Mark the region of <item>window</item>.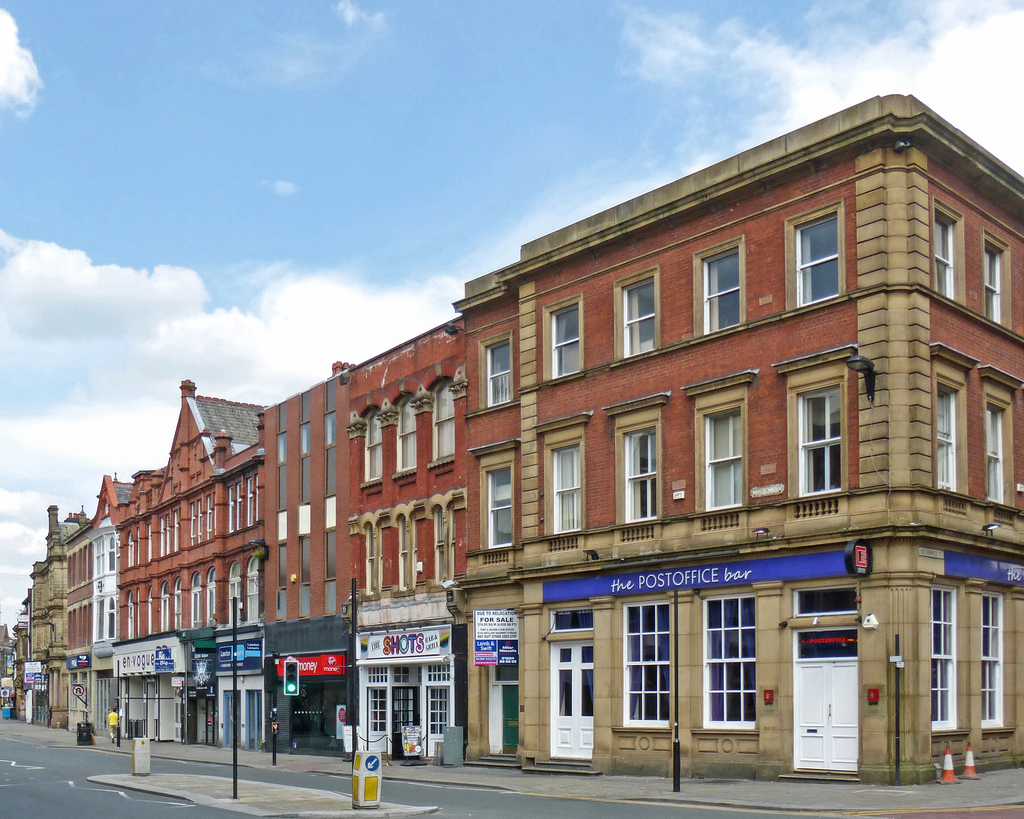
Region: <bbox>624, 602, 673, 724</bbox>.
